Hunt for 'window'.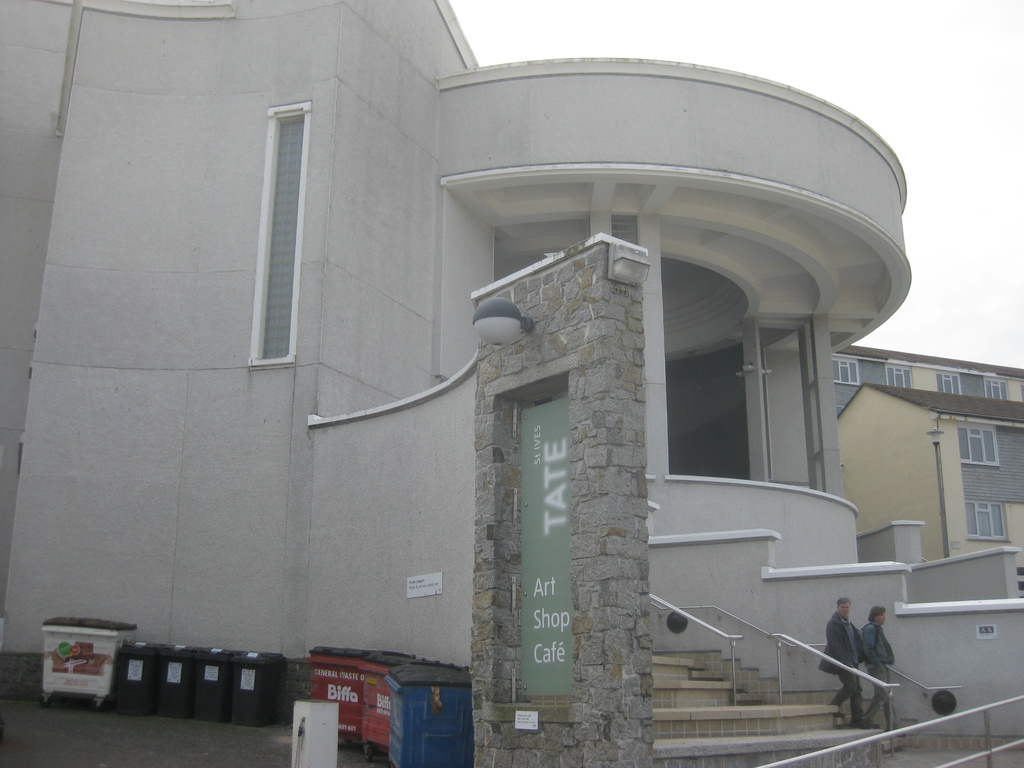
Hunted down at 885:361:913:387.
